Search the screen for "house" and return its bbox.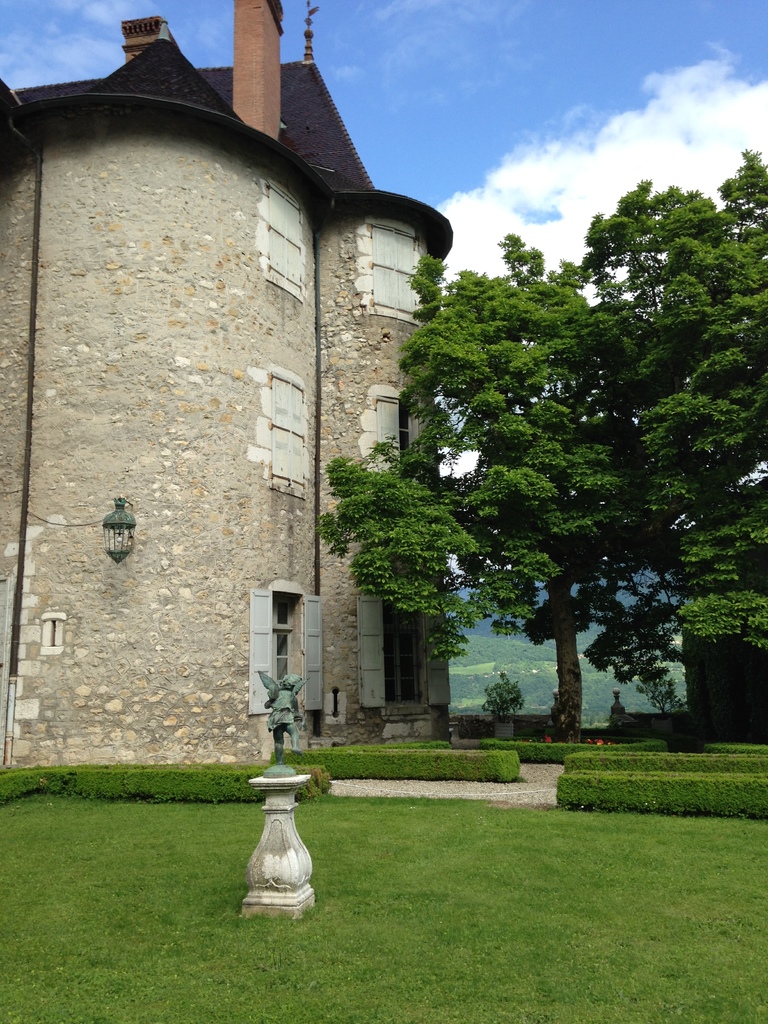
Found: x1=0, y1=0, x2=453, y2=767.
